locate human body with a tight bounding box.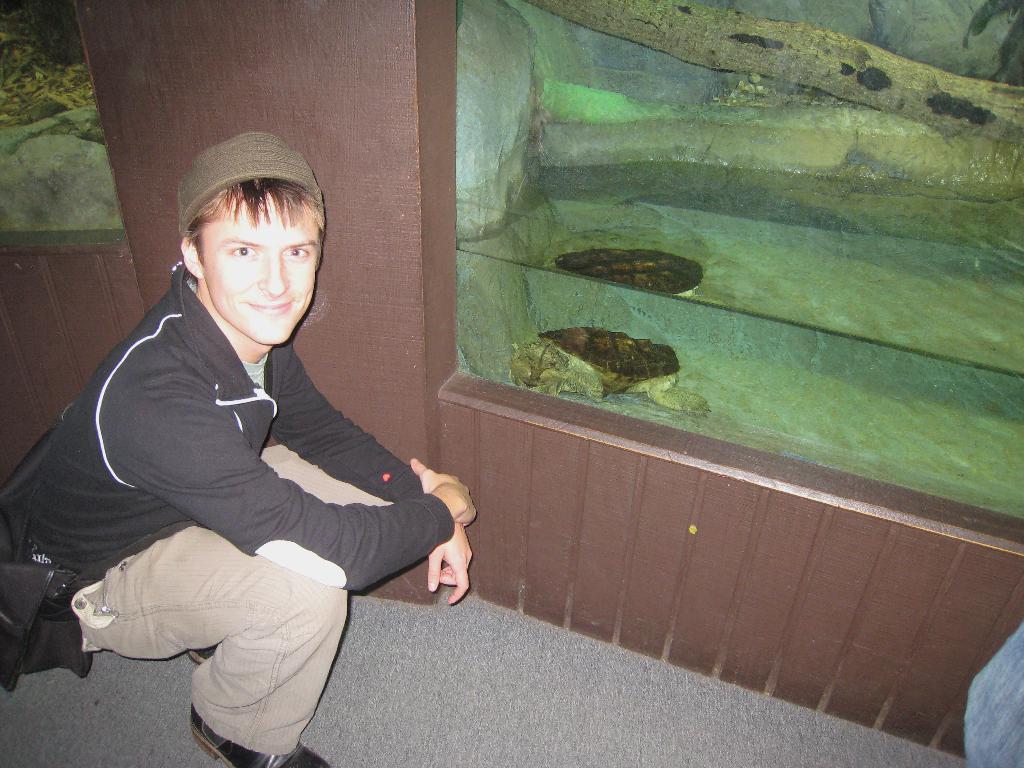
[left=38, top=153, right=432, bottom=755].
